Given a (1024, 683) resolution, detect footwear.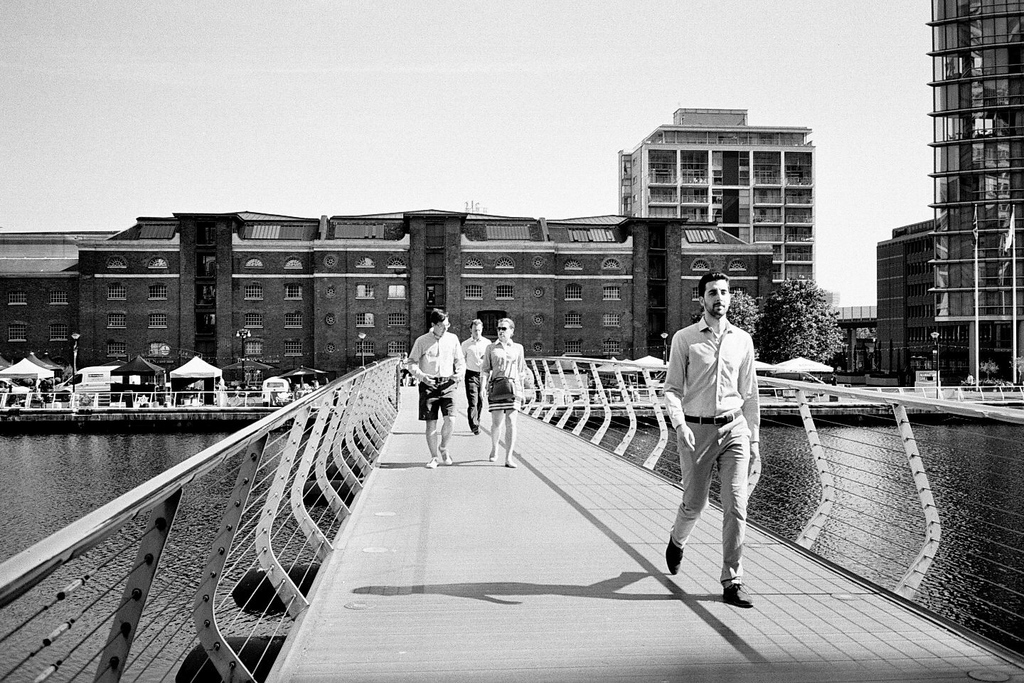
(725, 582, 754, 609).
